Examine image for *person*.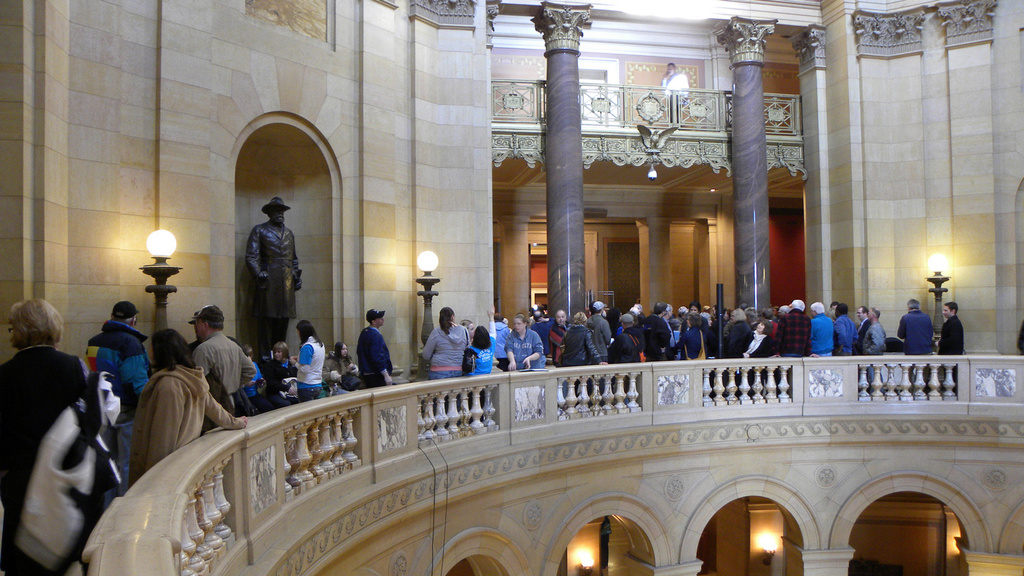
Examination result: <region>243, 192, 304, 355</region>.
